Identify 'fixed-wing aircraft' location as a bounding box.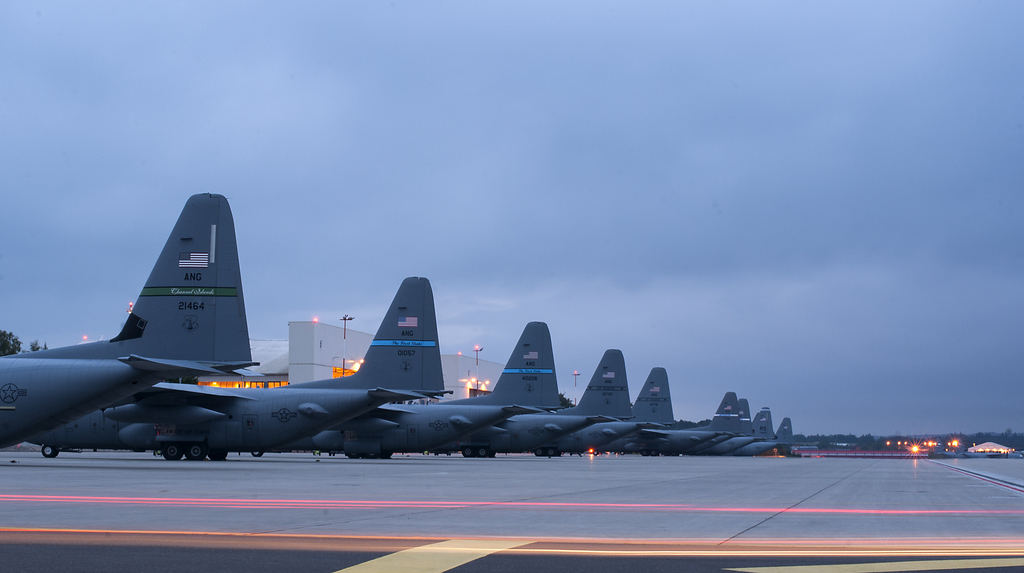
left=285, top=320, right=563, bottom=460.
